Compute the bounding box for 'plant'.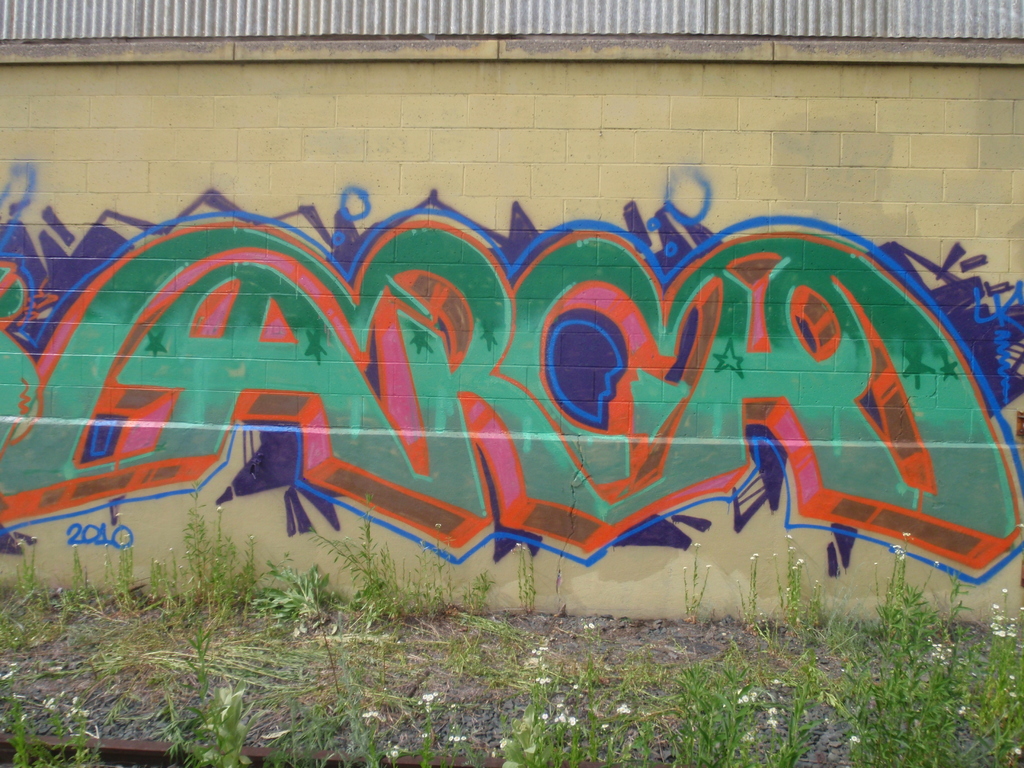
x1=488, y1=648, x2=665, y2=767.
